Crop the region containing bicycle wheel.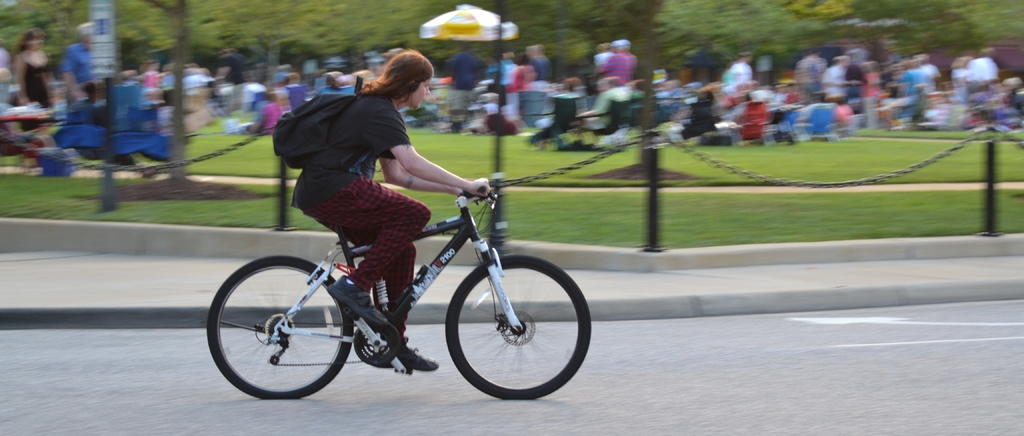
Crop region: region(207, 258, 356, 403).
